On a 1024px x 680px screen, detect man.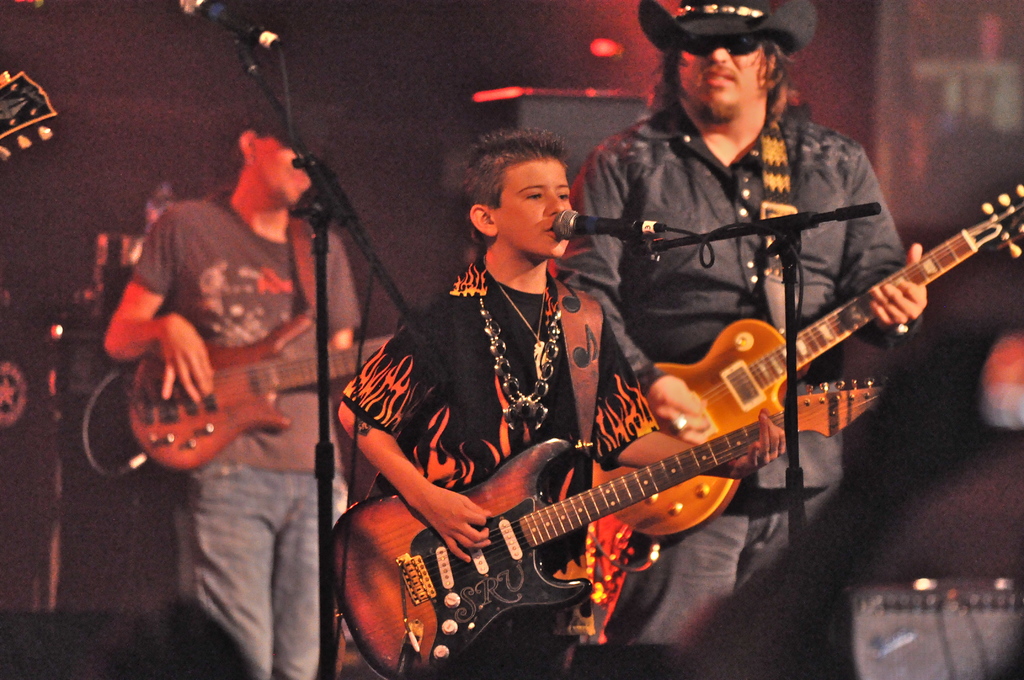
(x1=340, y1=129, x2=787, y2=679).
